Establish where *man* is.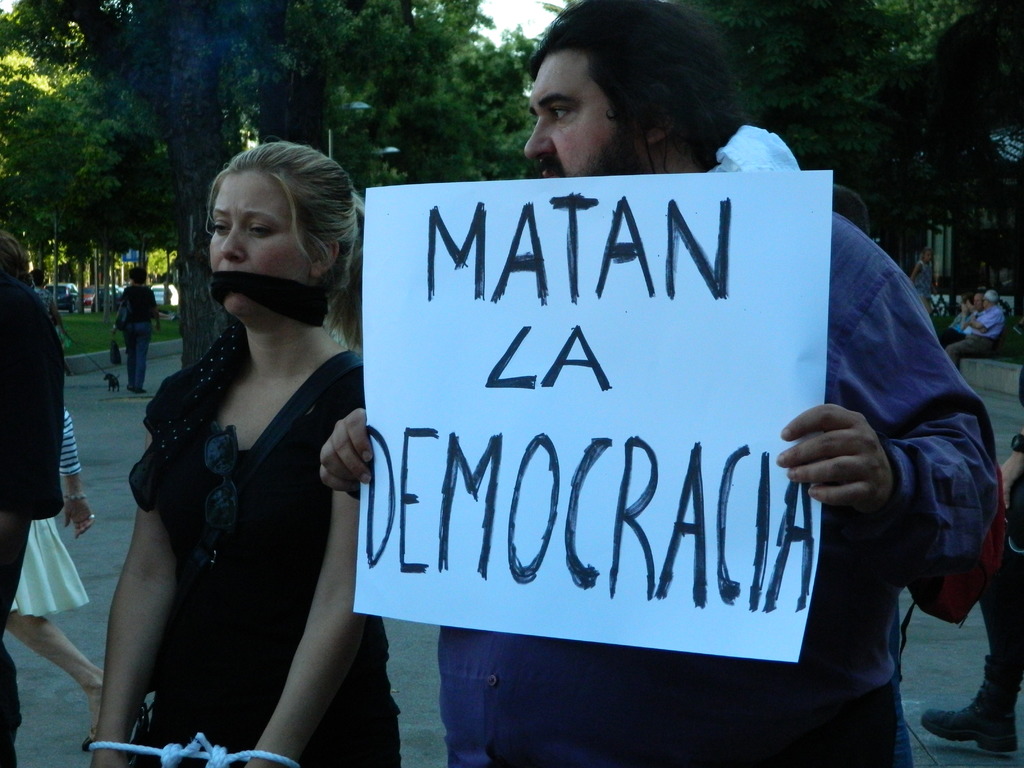
Established at 315/0/1010/767.
